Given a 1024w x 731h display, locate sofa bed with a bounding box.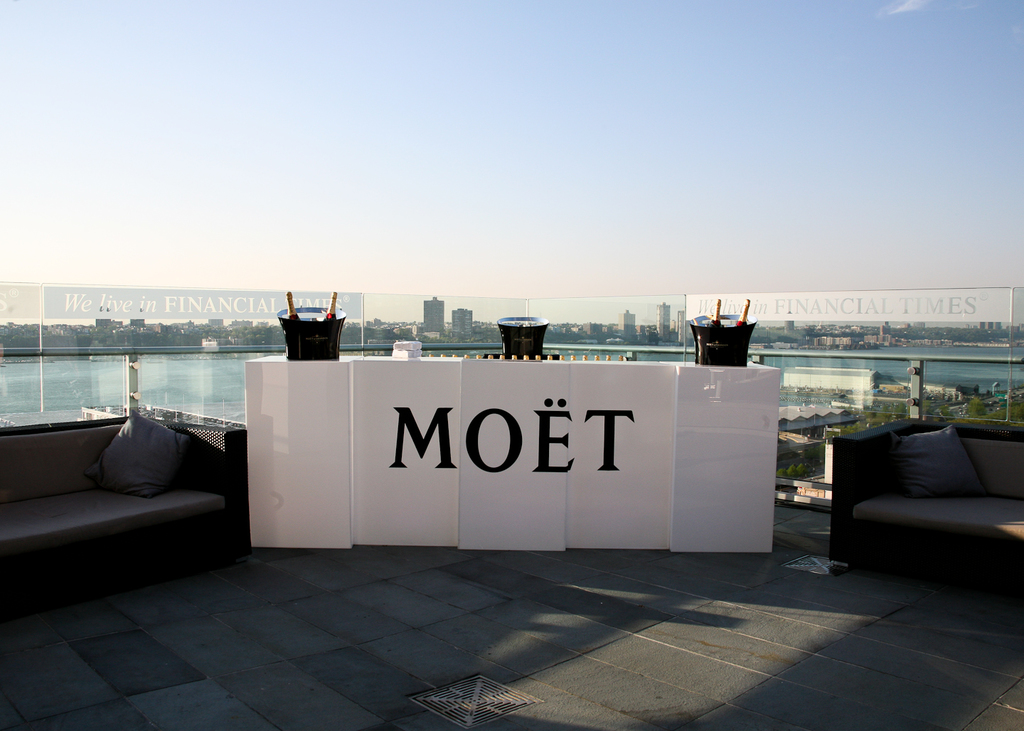
Located: bbox=(826, 415, 1023, 580).
